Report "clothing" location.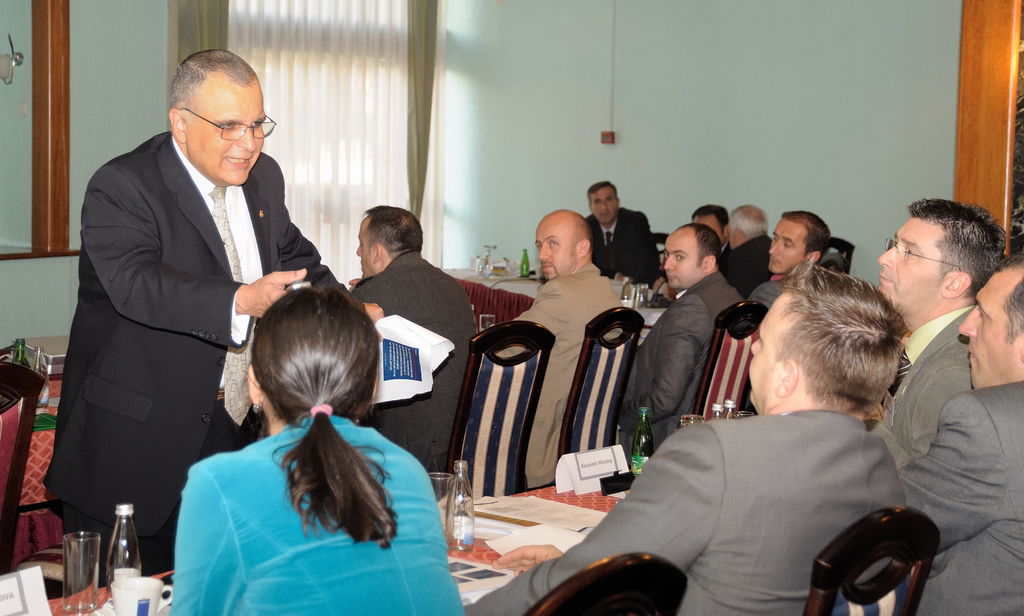
Report: BBox(745, 273, 787, 313).
